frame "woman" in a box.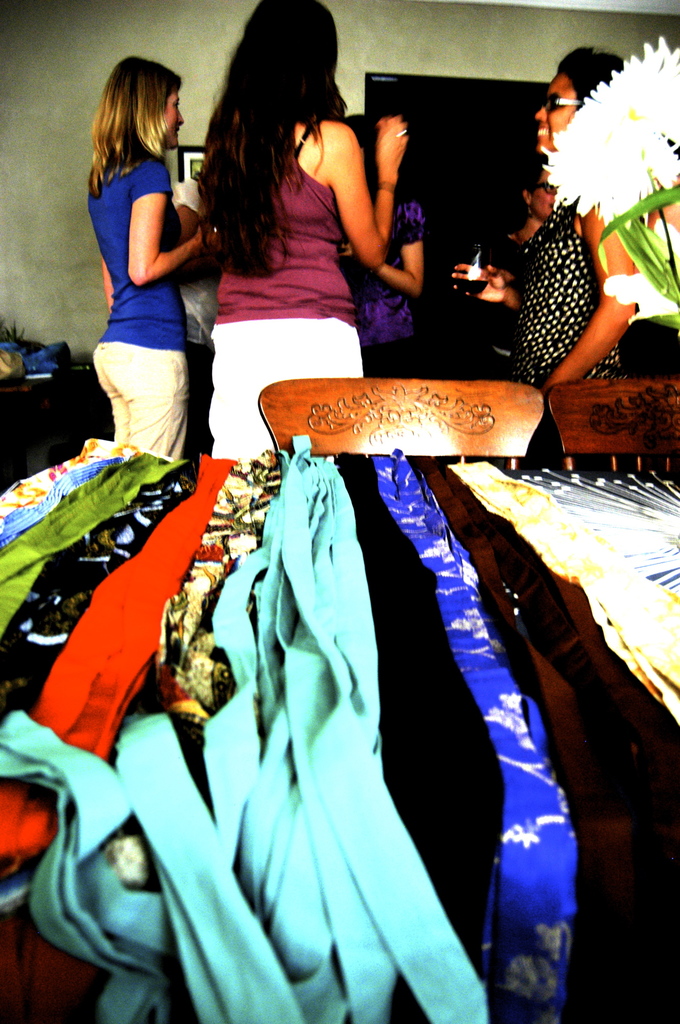
l=327, t=113, r=423, b=383.
